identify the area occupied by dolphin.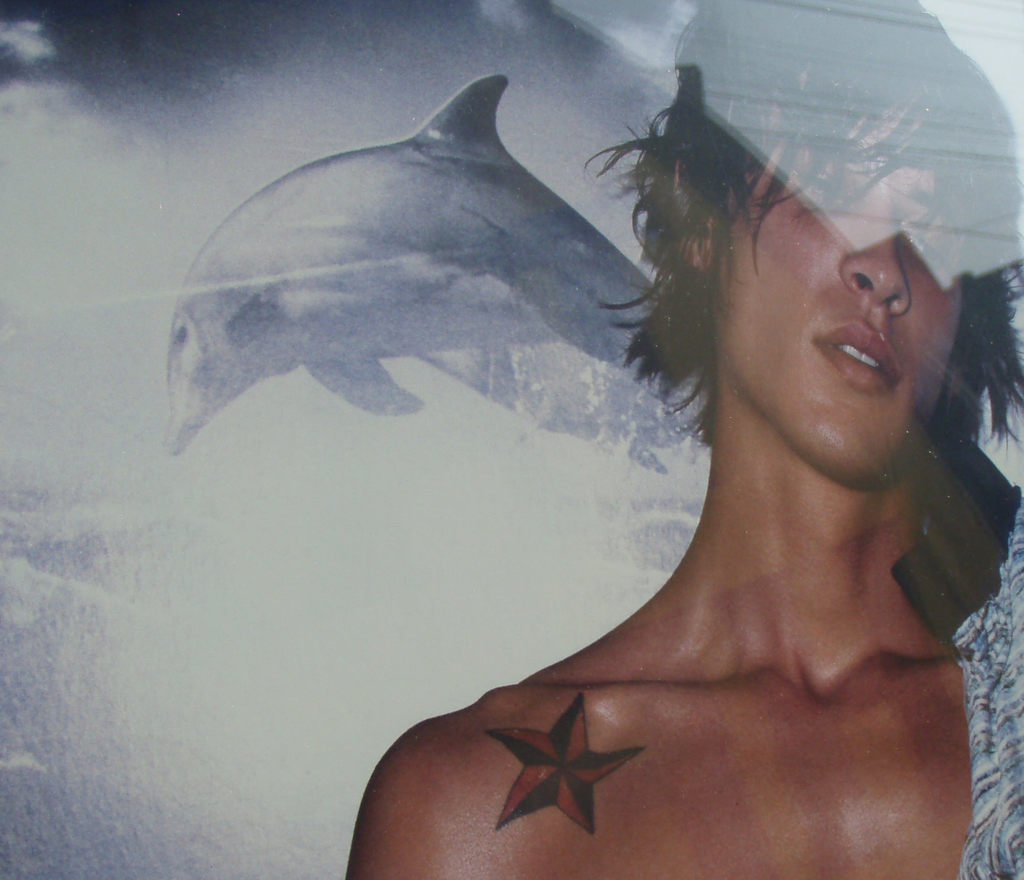
Area: 164,72,712,455.
